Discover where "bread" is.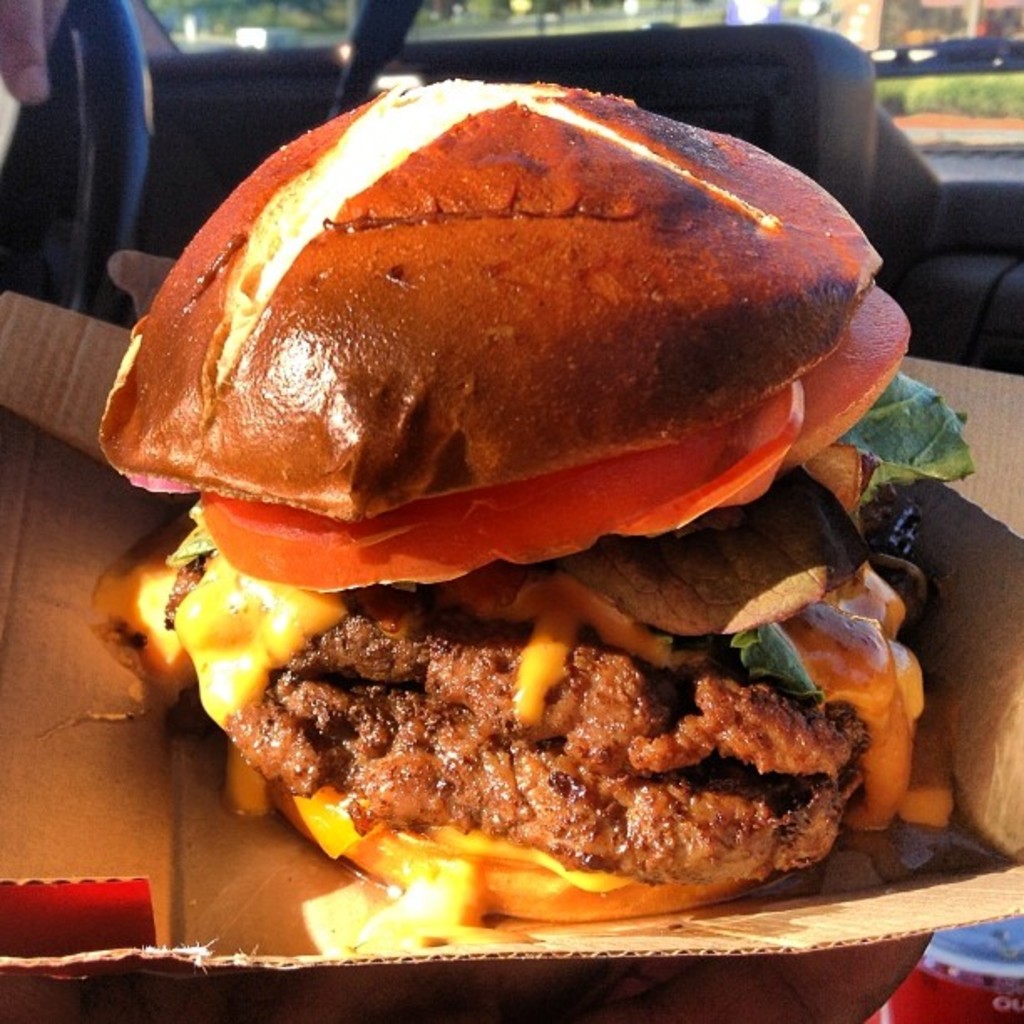
Discovered at select_region(137, 82, 897, 591).
